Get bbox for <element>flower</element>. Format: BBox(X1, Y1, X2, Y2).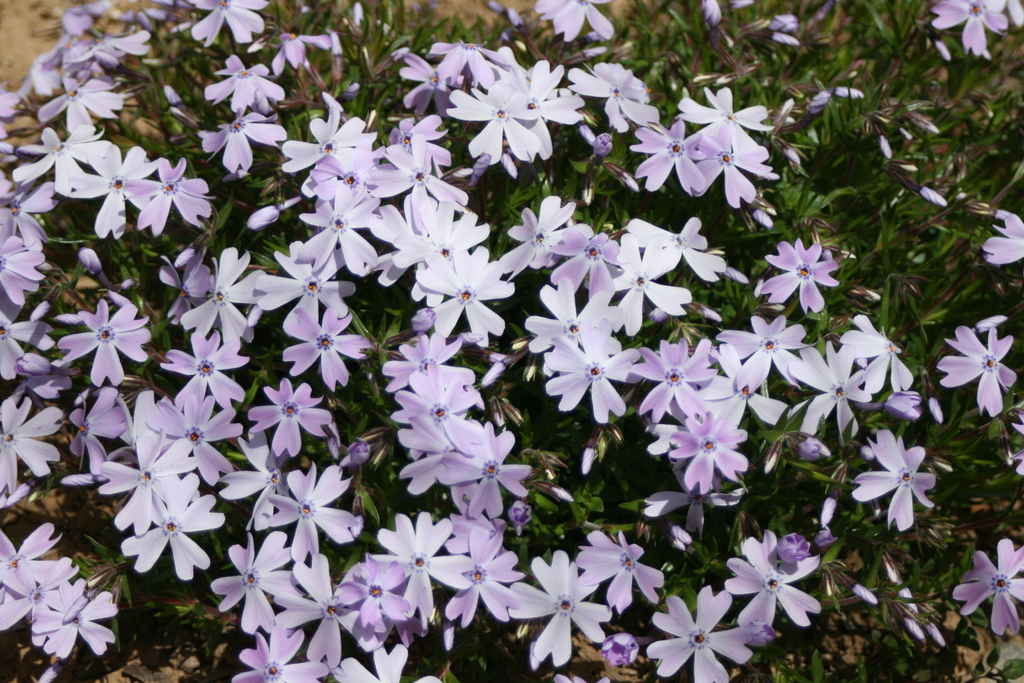
BBox(581, 440, 603, 475).
